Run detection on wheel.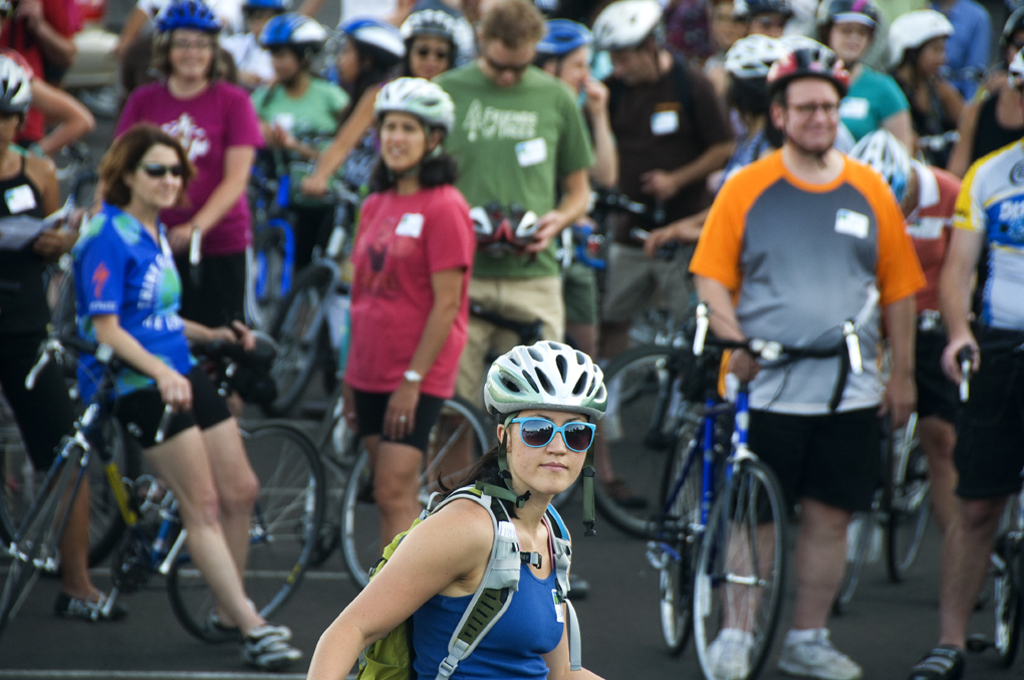
Result: crop(0, 361, 149, 575).
